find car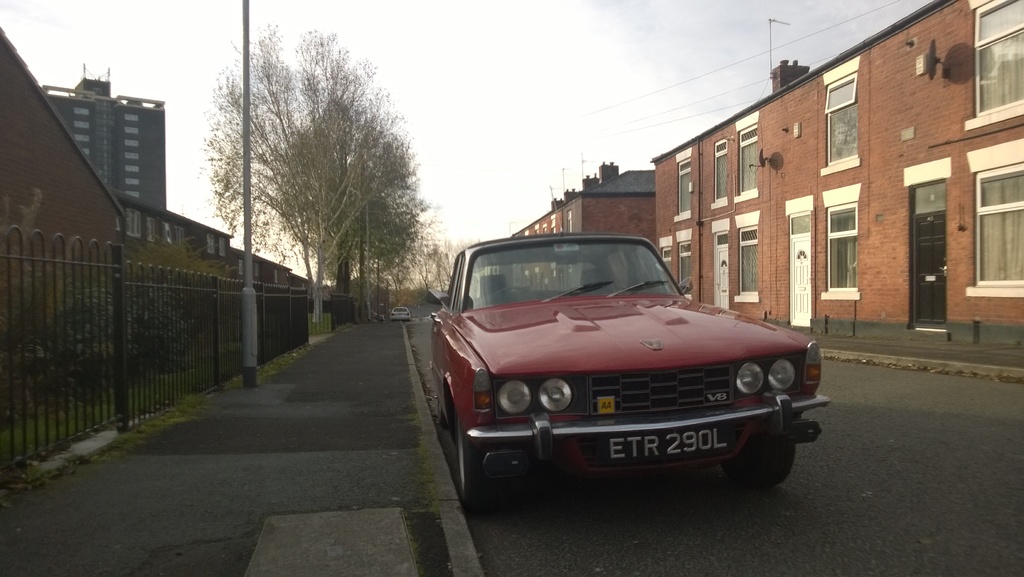
{"x1": 420, "y1": 222, "x2": 830, "y2": 496}
